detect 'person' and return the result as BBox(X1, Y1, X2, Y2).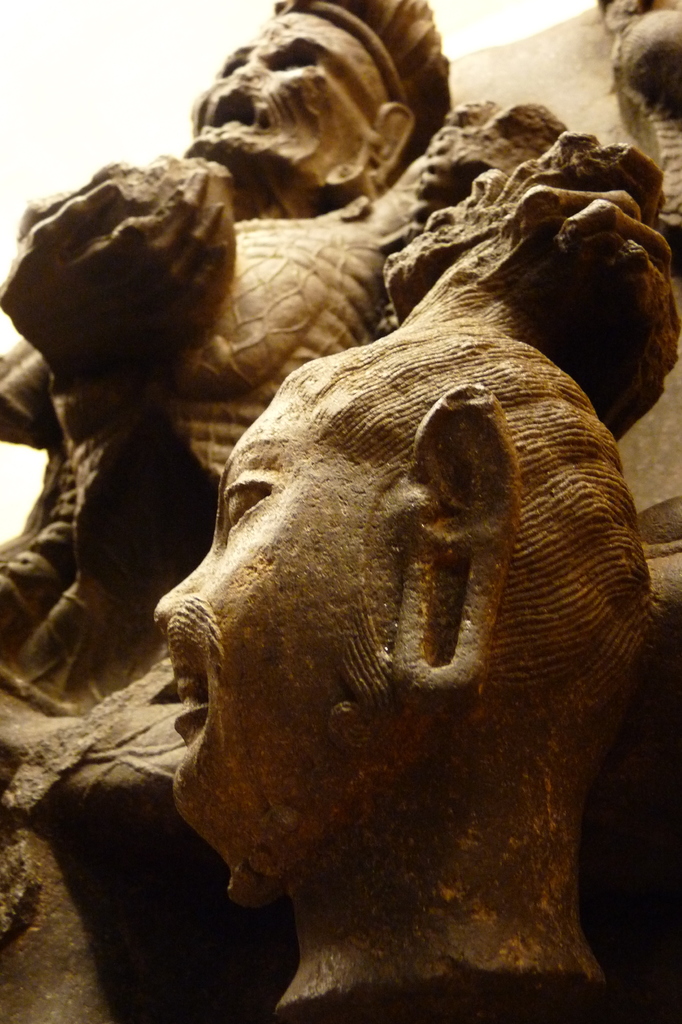
BBox(0, 0, 567, 1023).
